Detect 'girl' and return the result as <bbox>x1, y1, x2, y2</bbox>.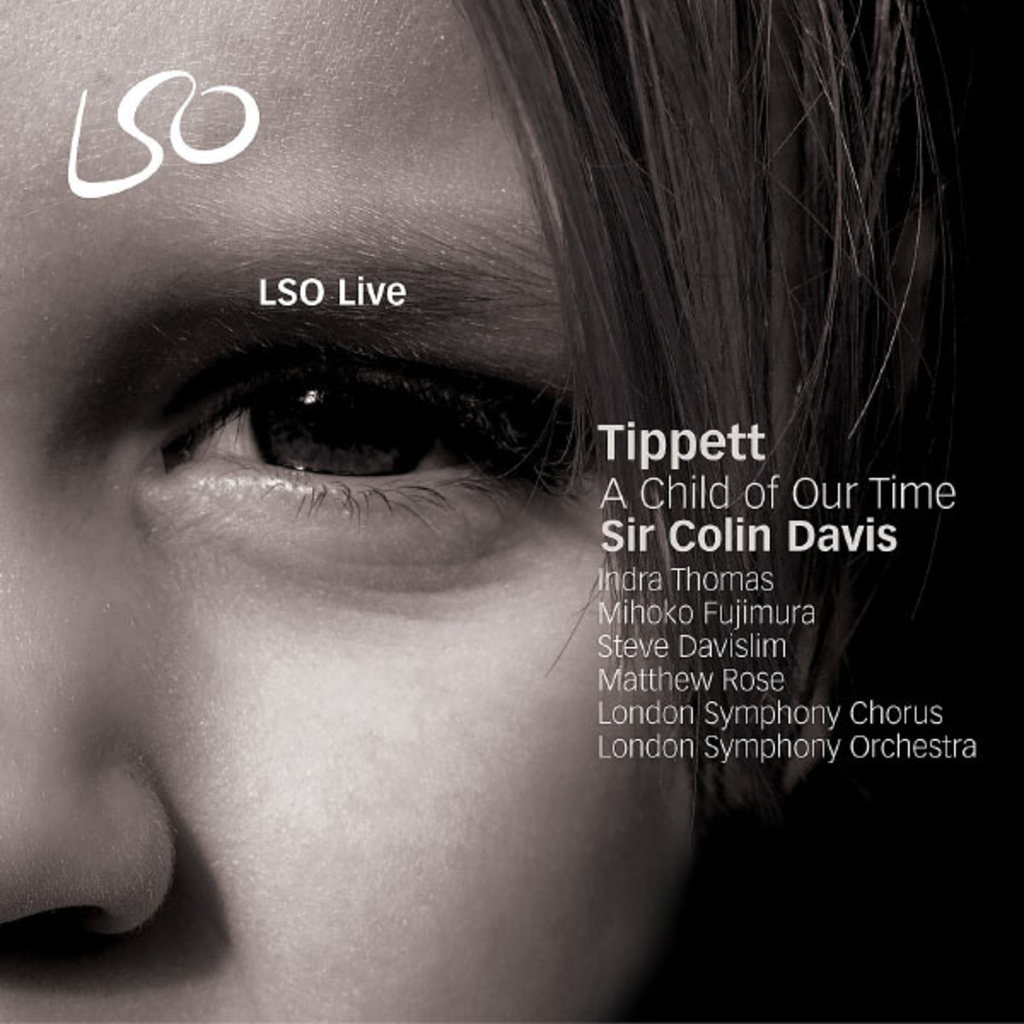
<bbox>0, 2, 942, 1022</bbox>.
